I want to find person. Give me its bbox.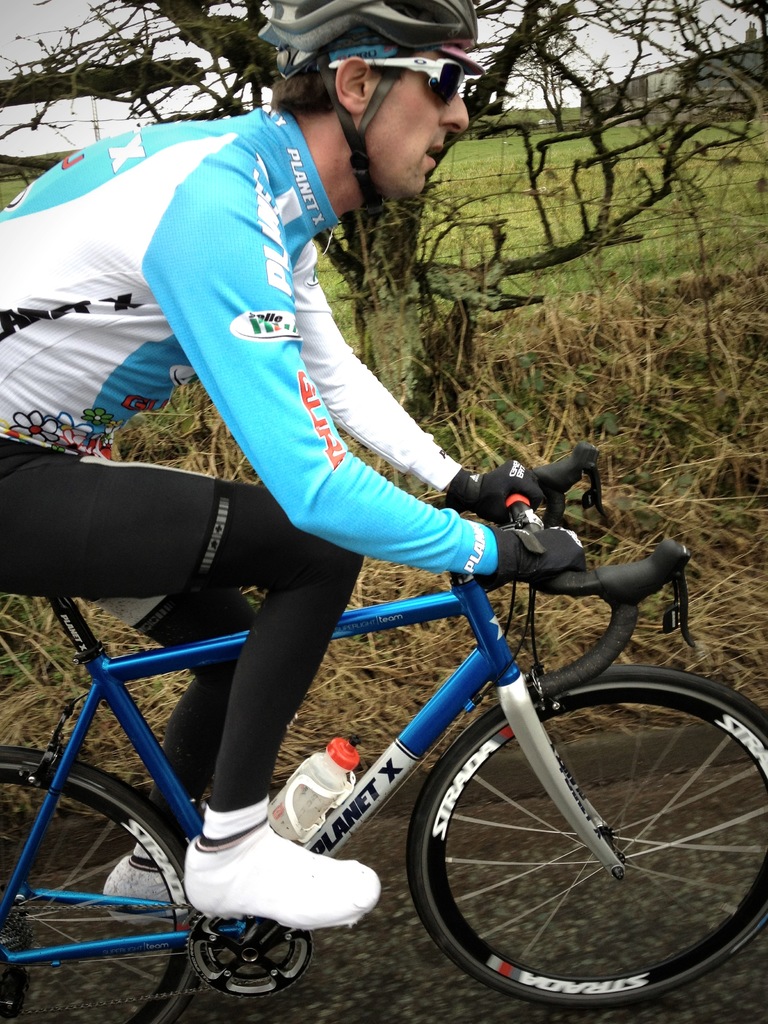
[x1=0, y1=0, x2=585, y2=934].
